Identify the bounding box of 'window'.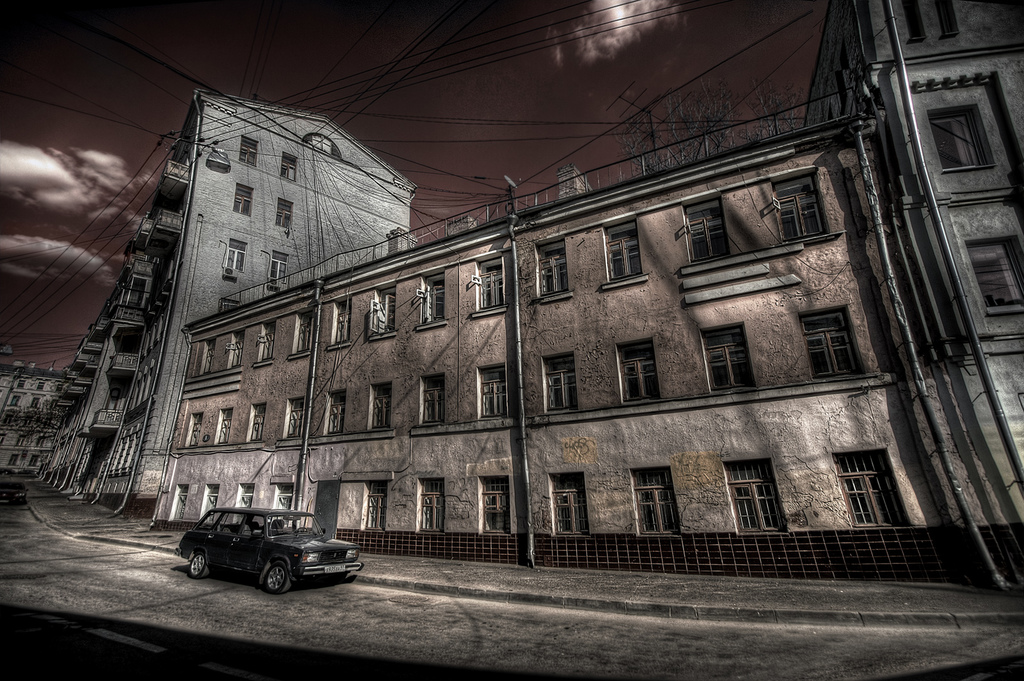
select_region(927, 111, 982, 168).
